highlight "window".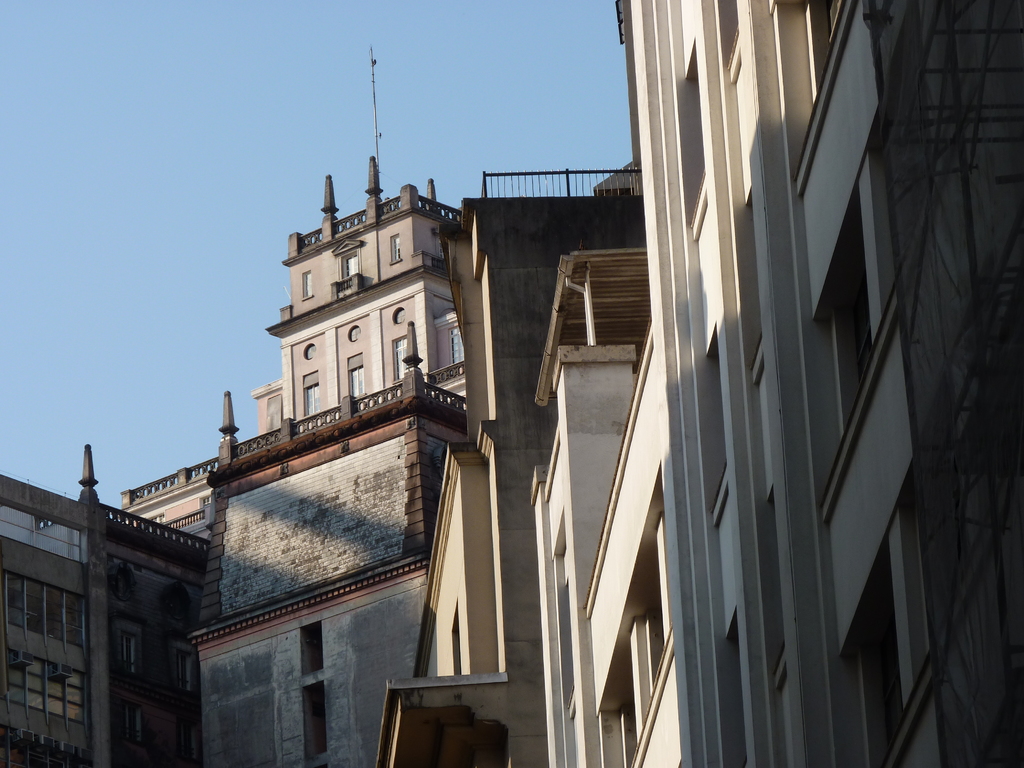
Highlighted region: pyautogui.locateOnScreen(123, 637, 138, 678).
